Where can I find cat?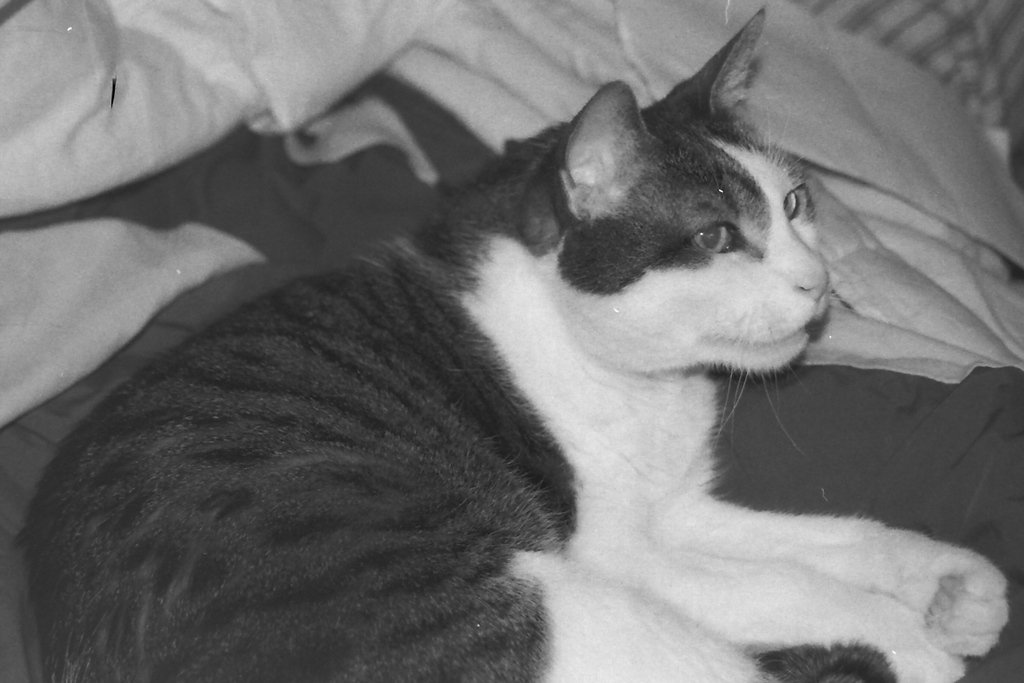
You can find it at [14,10,1010,682].
